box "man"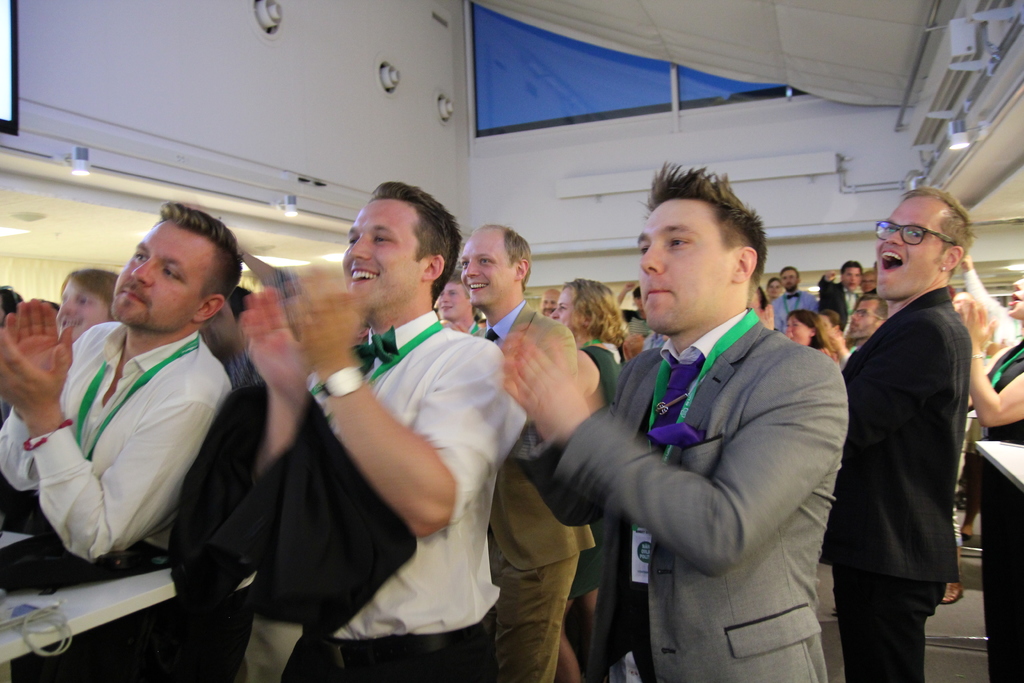
821:184:970:682
